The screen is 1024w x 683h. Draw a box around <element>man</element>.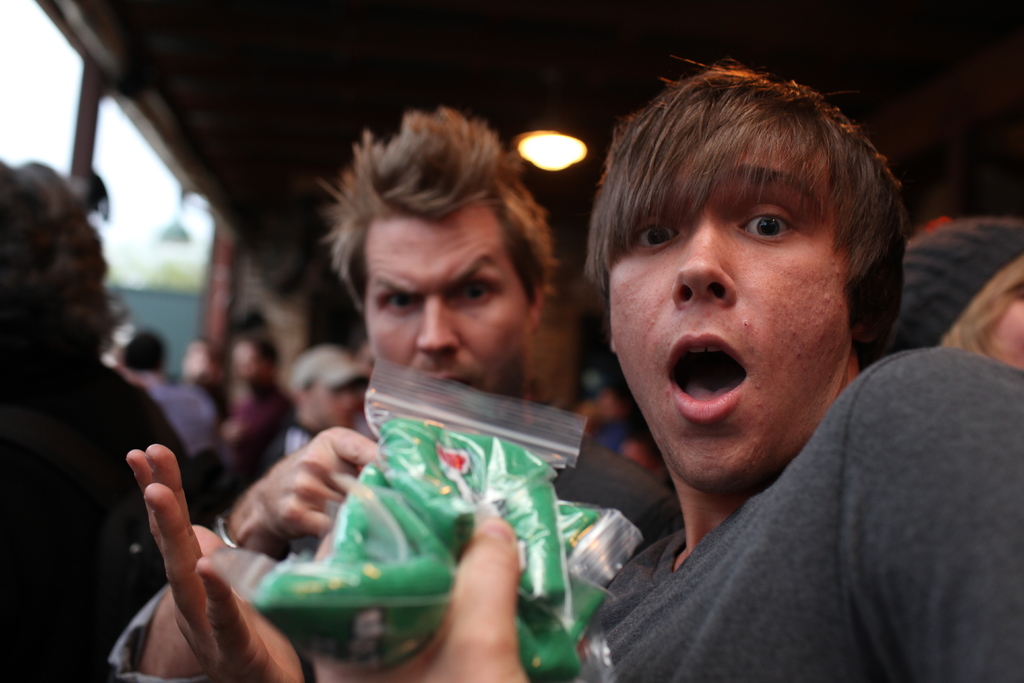
x1=312 y1=59 x2=1023 y2=682.
